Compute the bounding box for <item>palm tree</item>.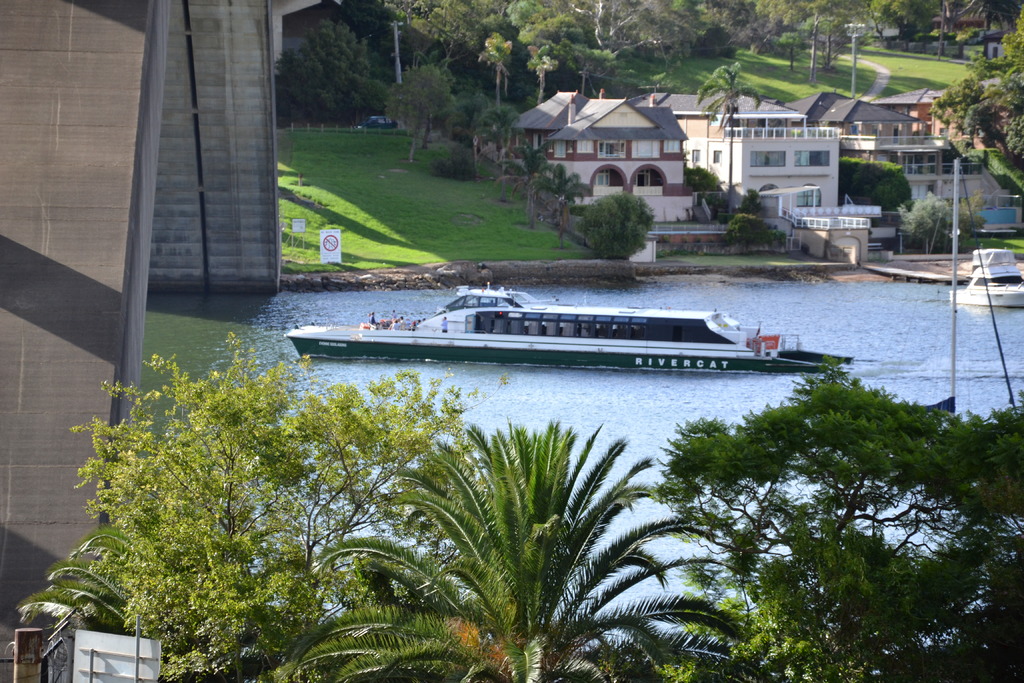
x1=297 y1=429 x2=751 y2=682.
